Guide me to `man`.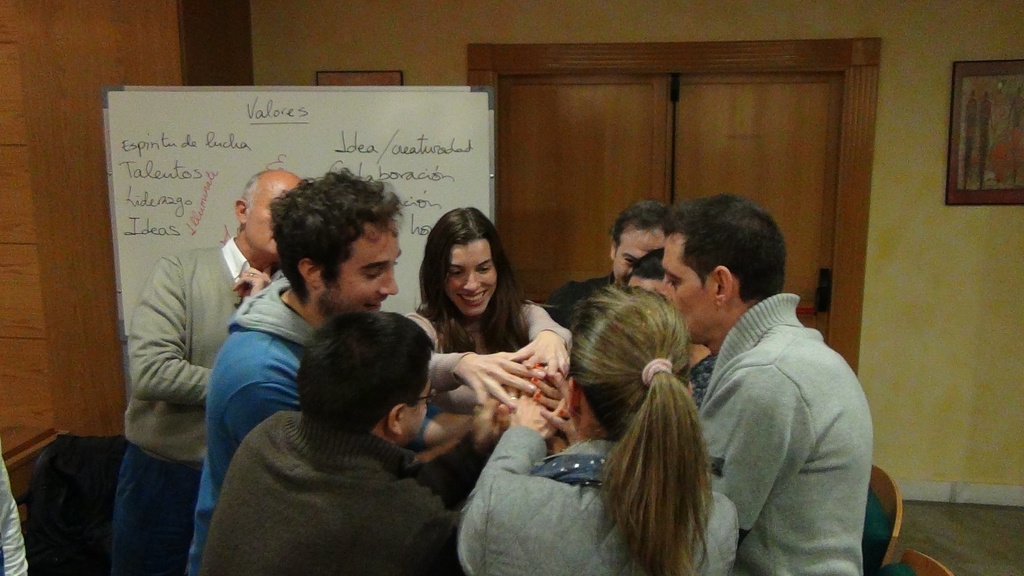
Guidance: detection(536, 194, 680, 338).
